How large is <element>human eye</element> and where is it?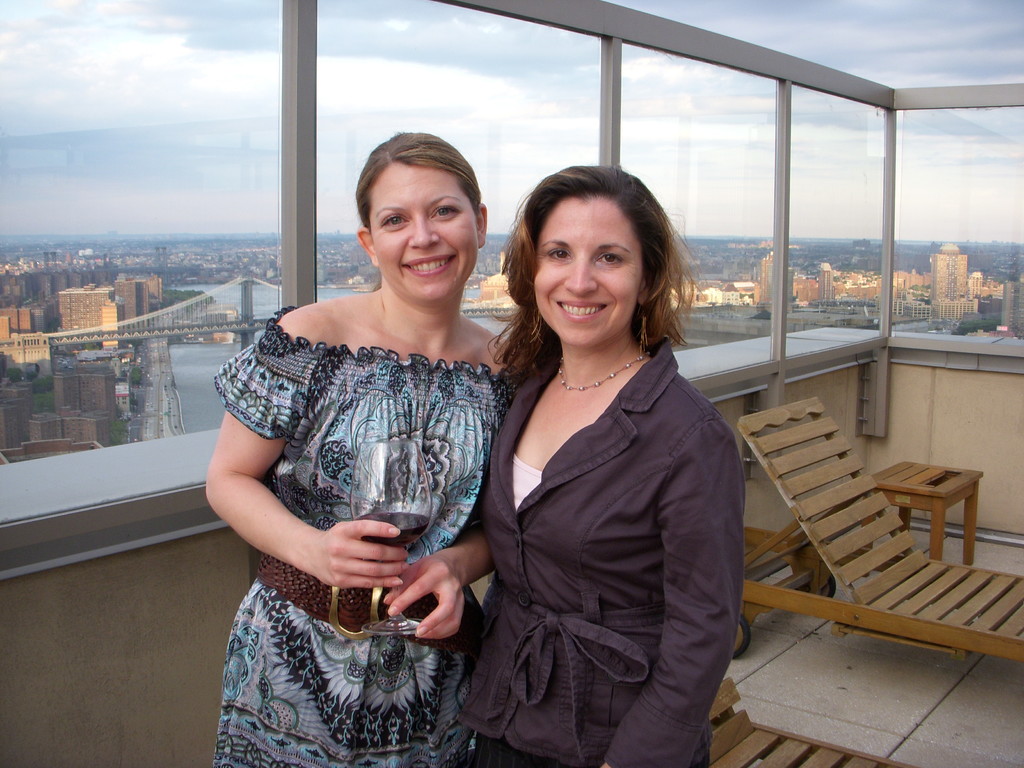
Bounding box: l=592, t=249, r=623, b=271.
